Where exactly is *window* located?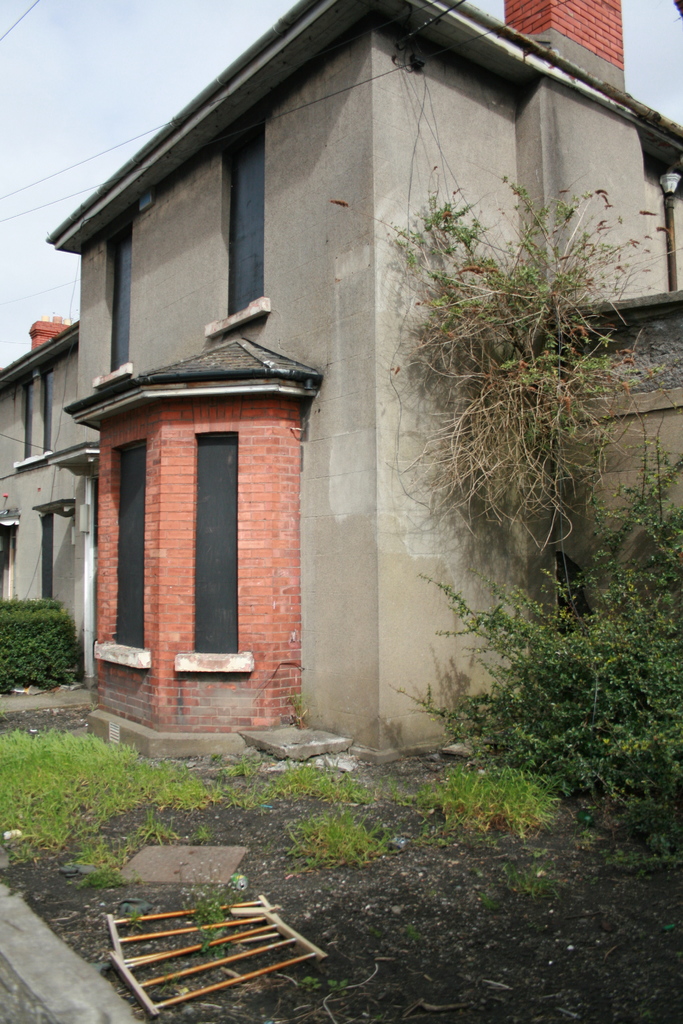
Its bounding box is rect(193, 431, 239, 653).
